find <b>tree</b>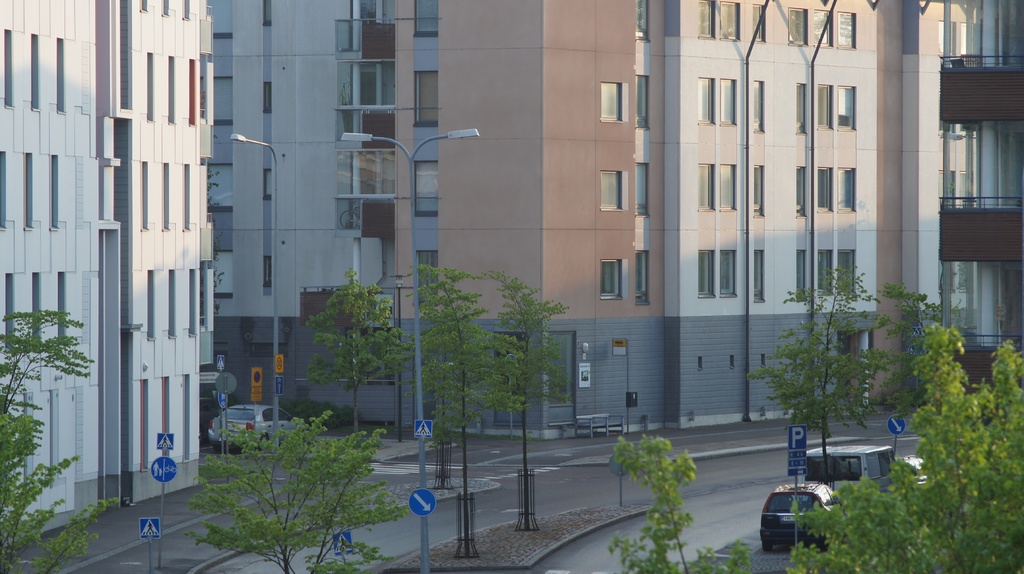
[left=781, top=319, right=1023, bottom=573]
